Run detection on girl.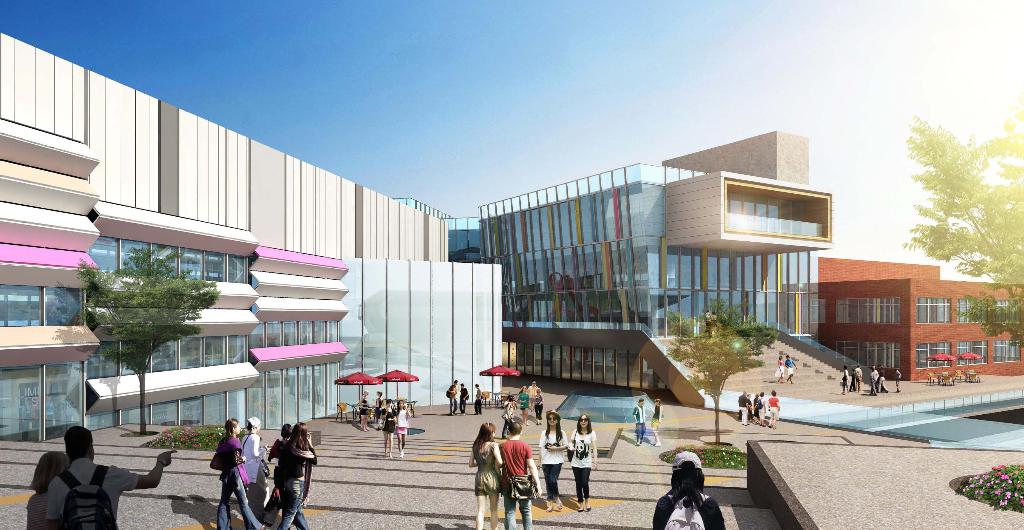
Result: left=241, top=418, right=269, bottom=523.
